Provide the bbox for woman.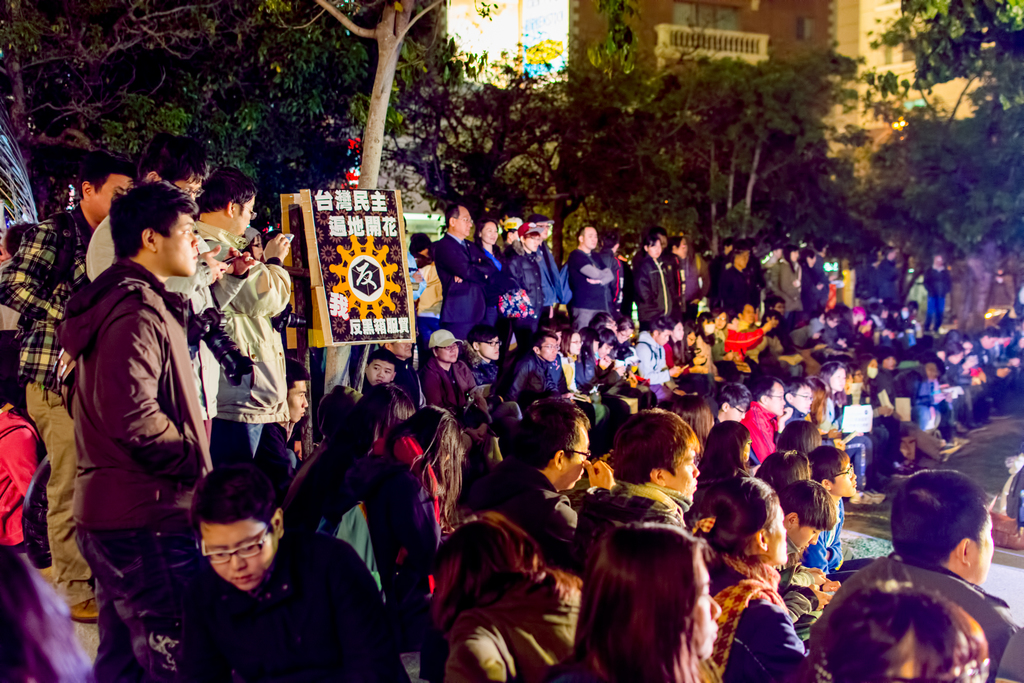
BBox(380, 403, 460, 520).
